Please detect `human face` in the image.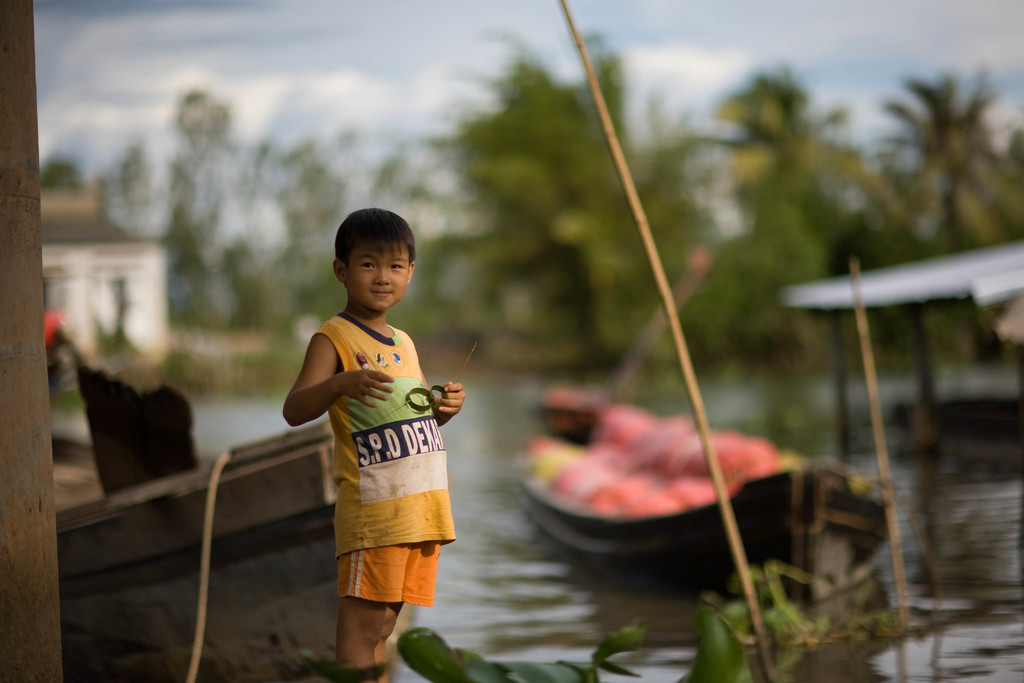
(x1=344, y1=240, x2=412, y2=315).
